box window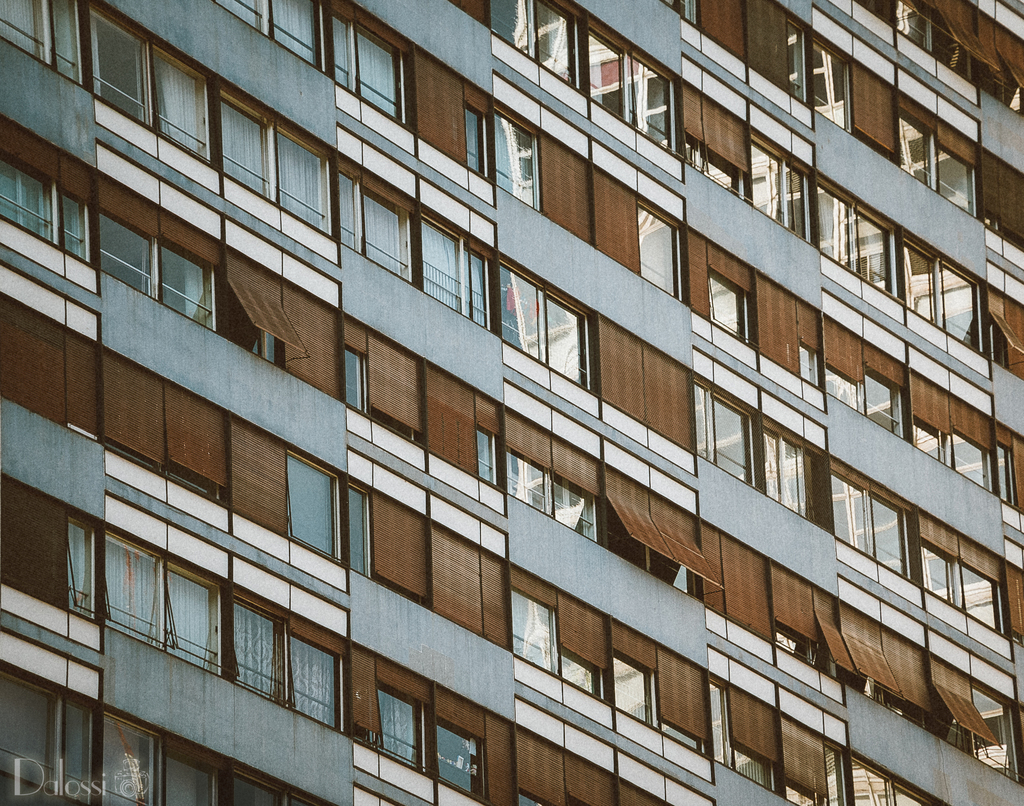
<region>491, 0, 584, 92</region>
